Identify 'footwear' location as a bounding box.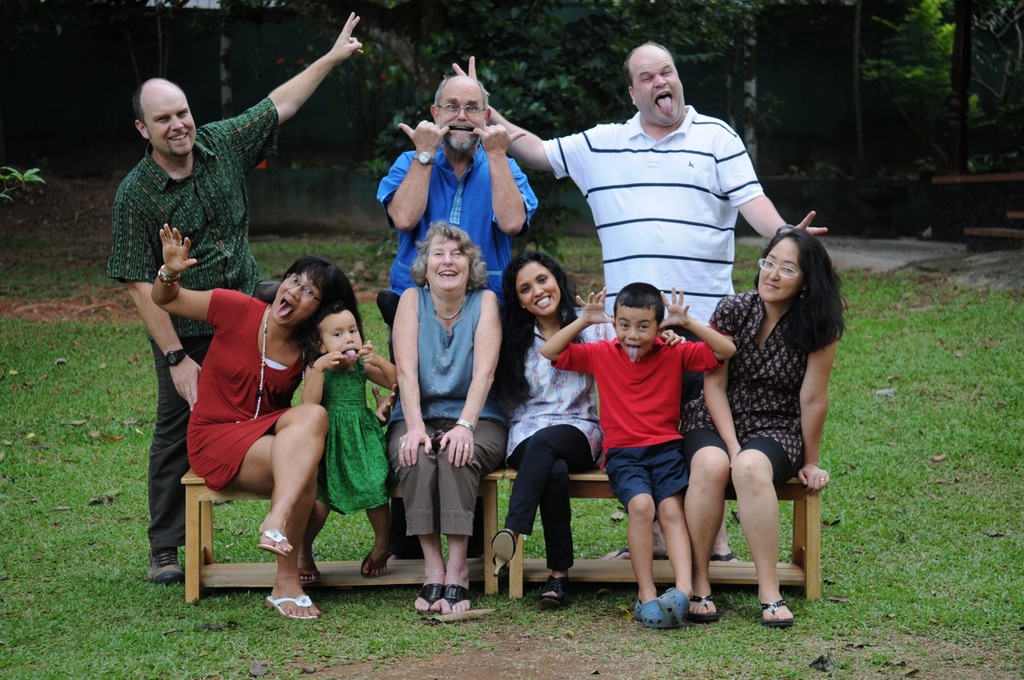
Rect(245, 531, 282, 558).
